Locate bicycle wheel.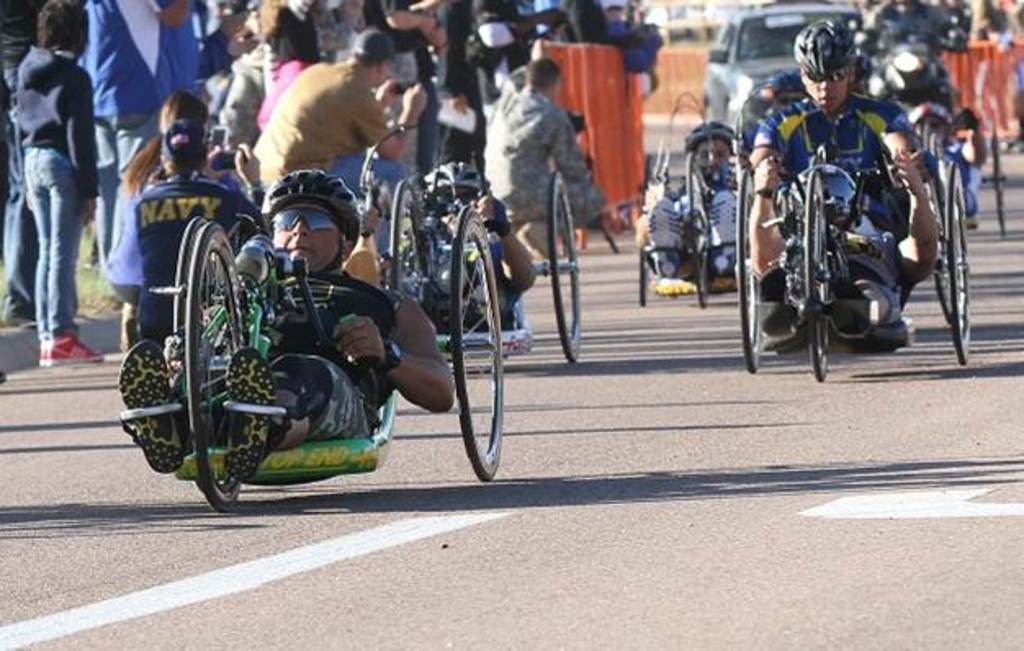
Bounding box: box(803, 157, 836, 384).
